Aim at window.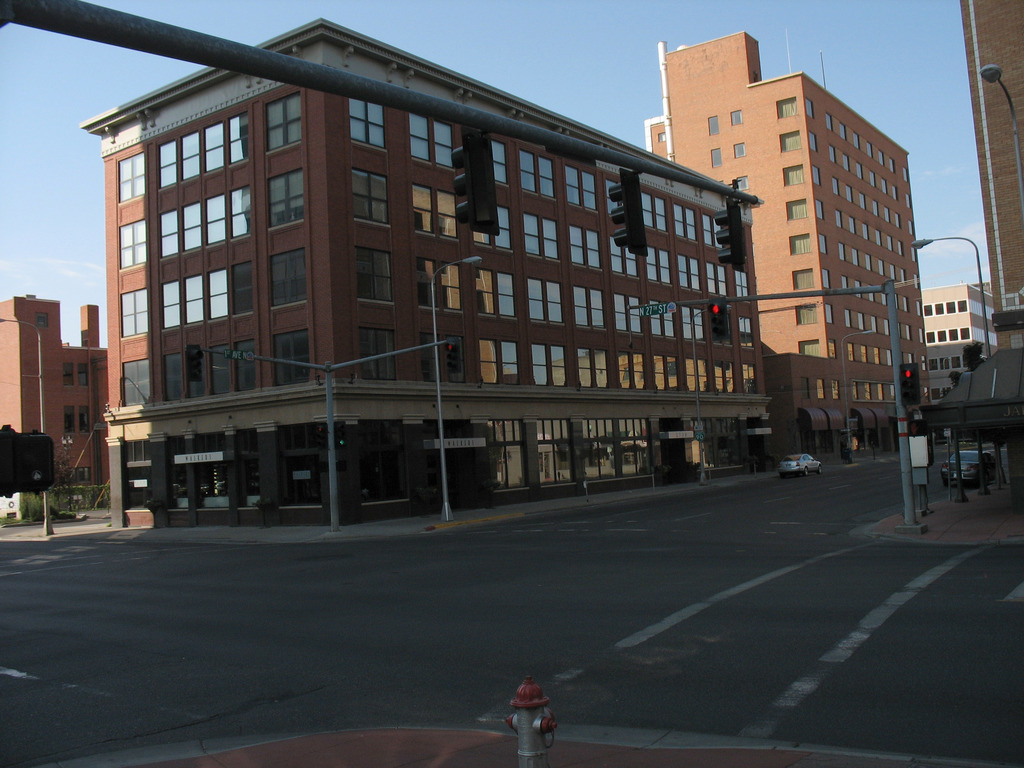
Aimed at 900,268,906,284.
